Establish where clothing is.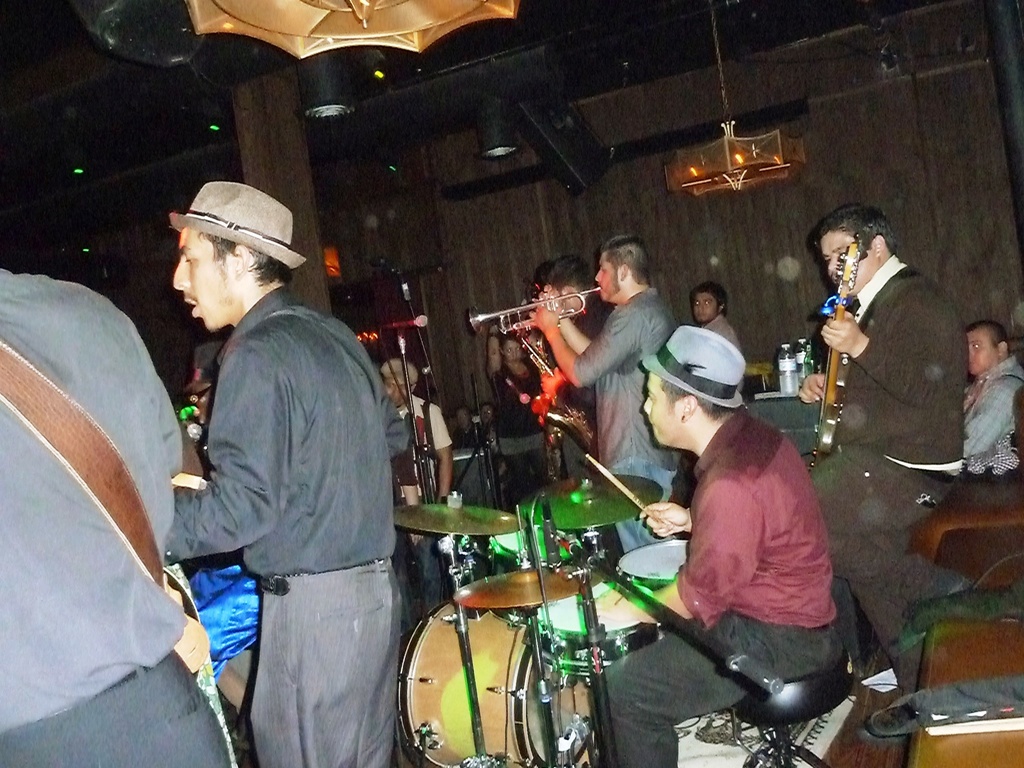
Established at [813,254,961,658].
